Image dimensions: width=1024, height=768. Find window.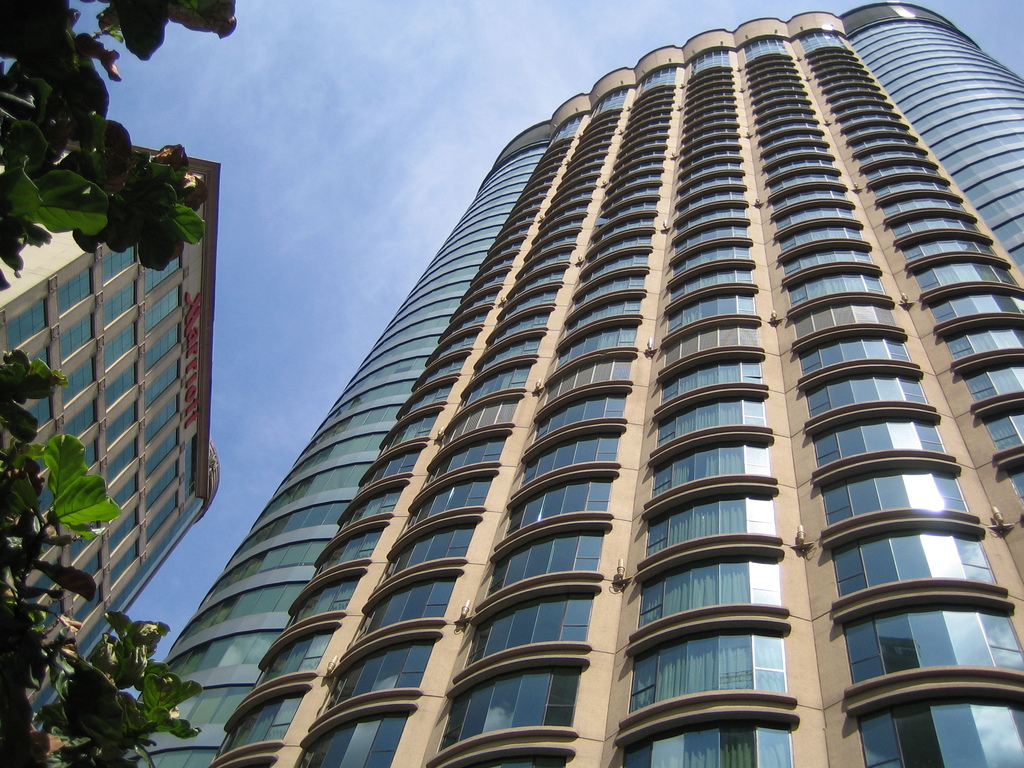
crop(540, 353, 636, 402).
